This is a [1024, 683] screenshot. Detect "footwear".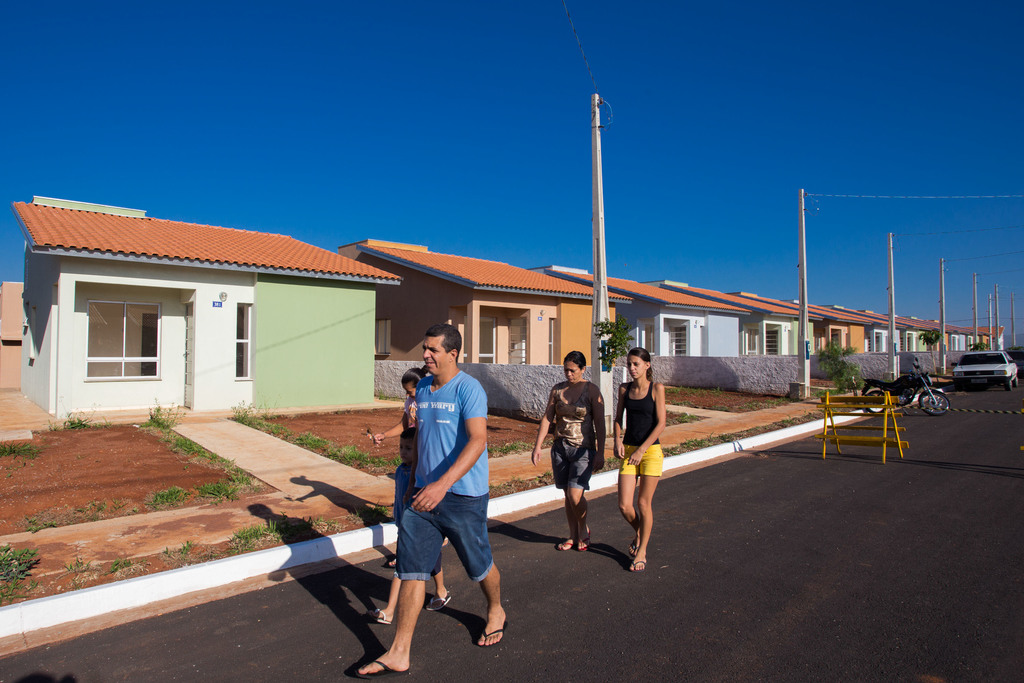
<box>558,536,579,553</box>.
